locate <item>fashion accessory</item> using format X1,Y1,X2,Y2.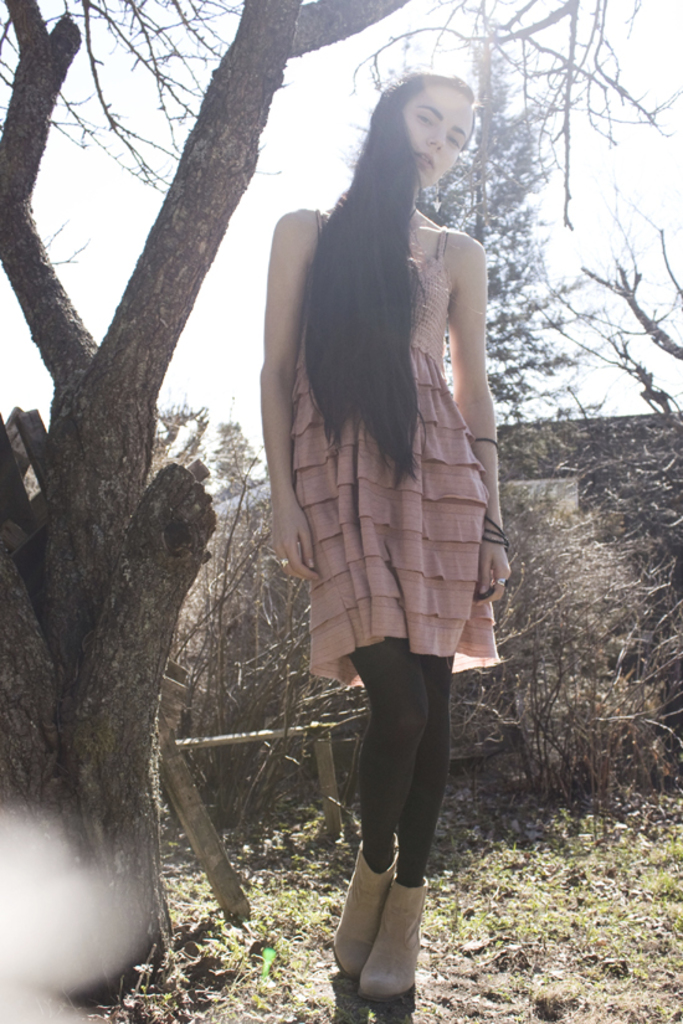
274,552,291,570.
